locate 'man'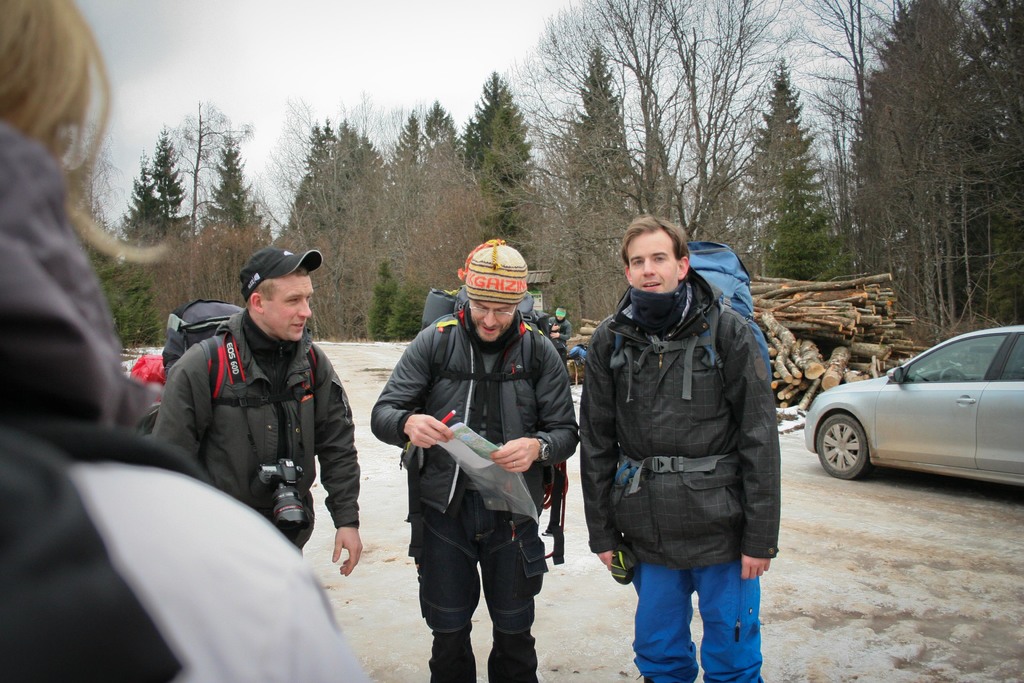
(573, 211, 787, 682)
